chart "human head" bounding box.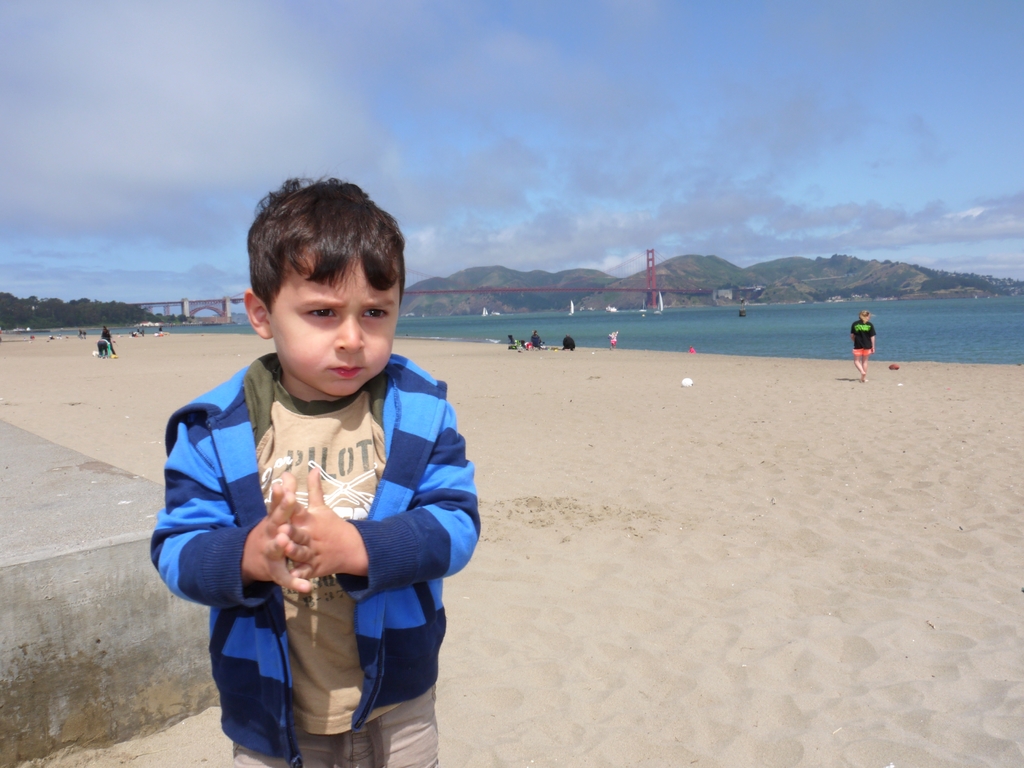
Charted: region(239, 170, 405, 403).
